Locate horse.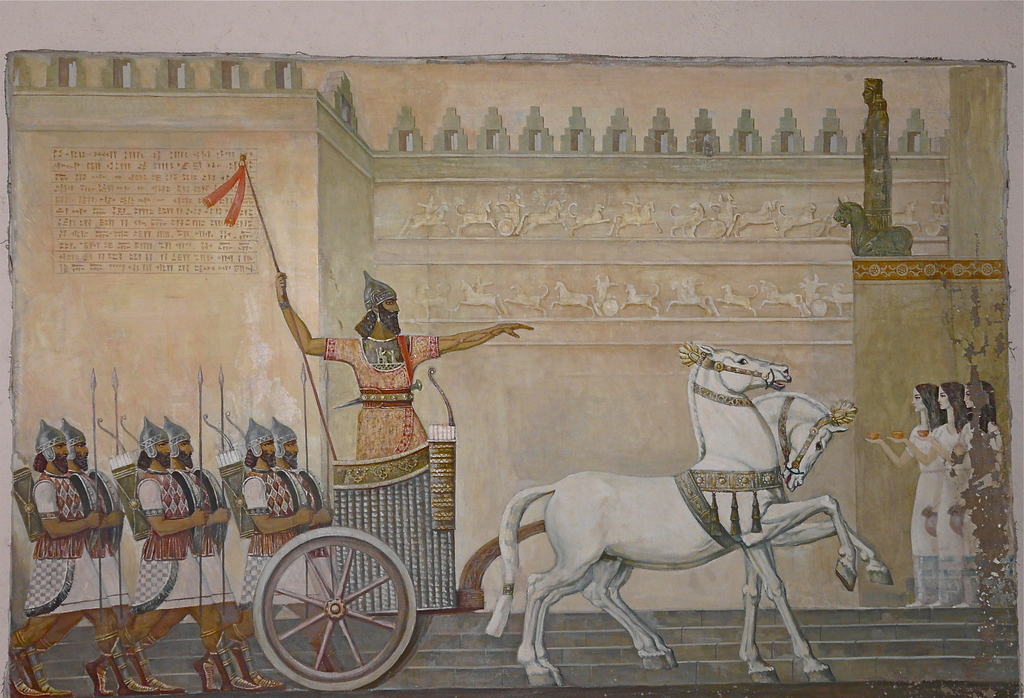
Bounding box: {"x1": 530, "y1": 391, "x2": 861, "y2": 687}.
